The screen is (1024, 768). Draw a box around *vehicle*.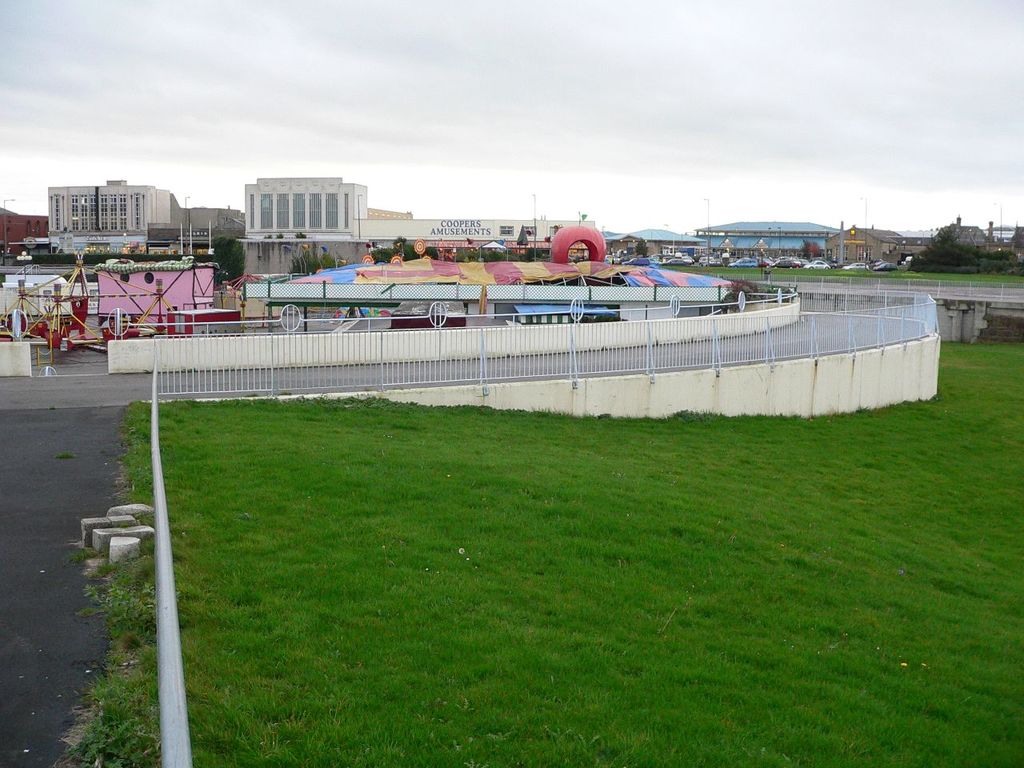
[left=803, top=258, right=830, bottom=270].
